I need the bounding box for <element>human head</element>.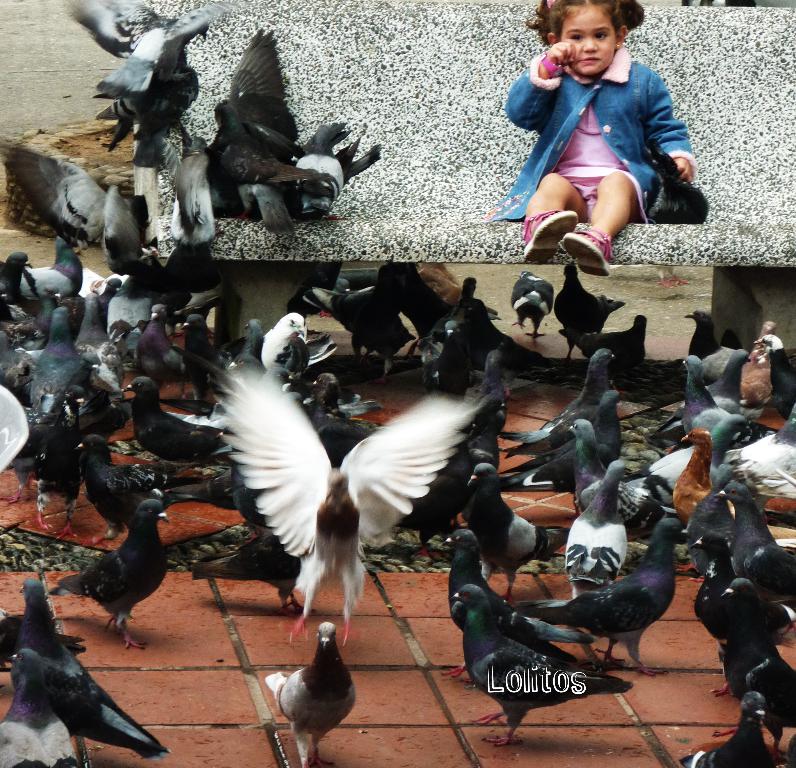
Here it is: l=527, t=11, r=638, b=67.
